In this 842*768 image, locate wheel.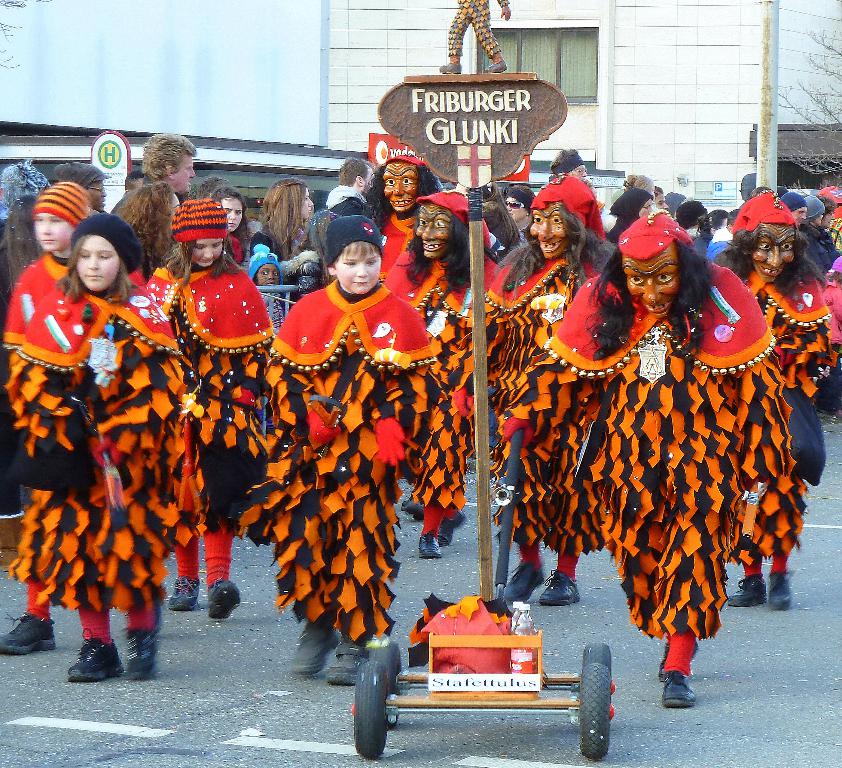
Bounding box: {"x1": 365, "y1": 641, "x2": 399, "y2": 681}.
